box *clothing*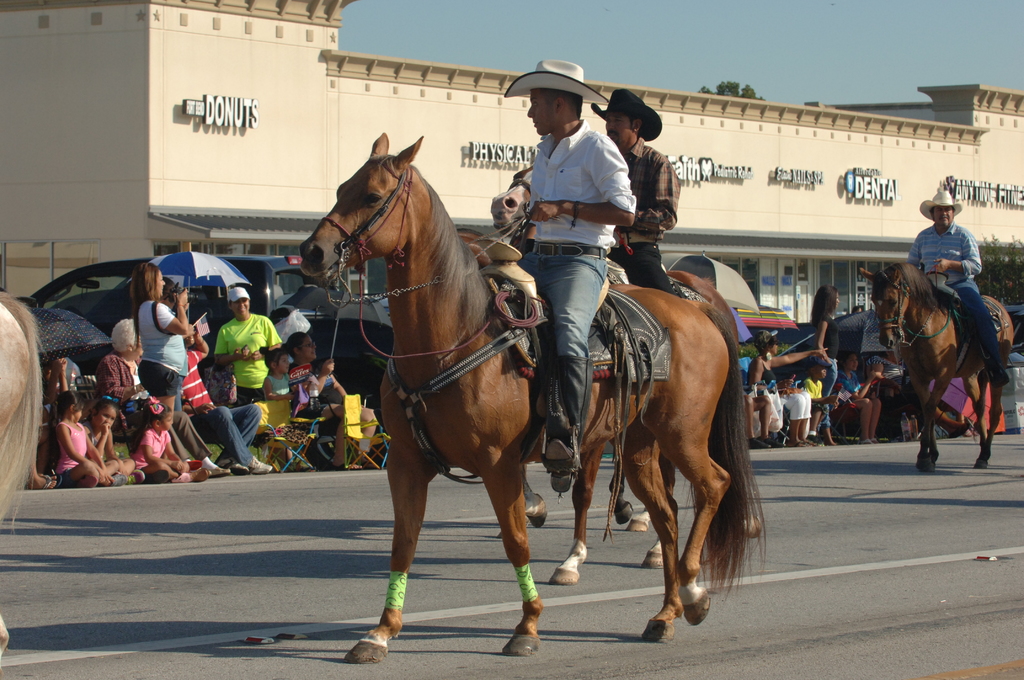
911 225 988 368
